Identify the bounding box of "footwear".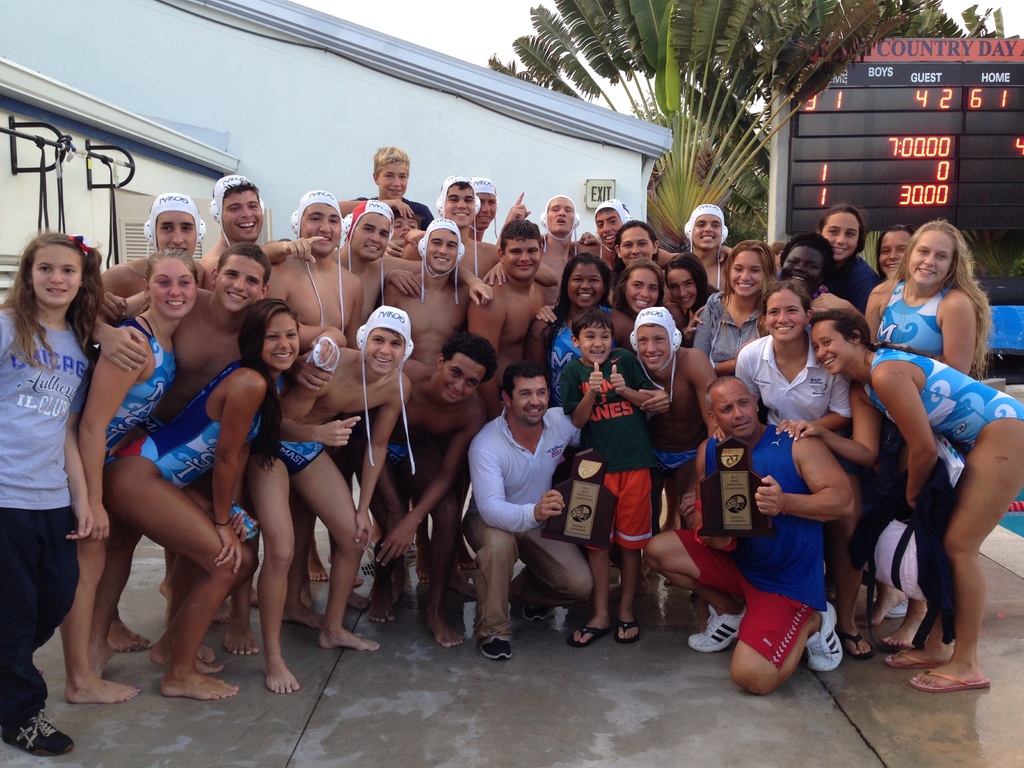
left=12, top=710, right=77, bottom=757.
